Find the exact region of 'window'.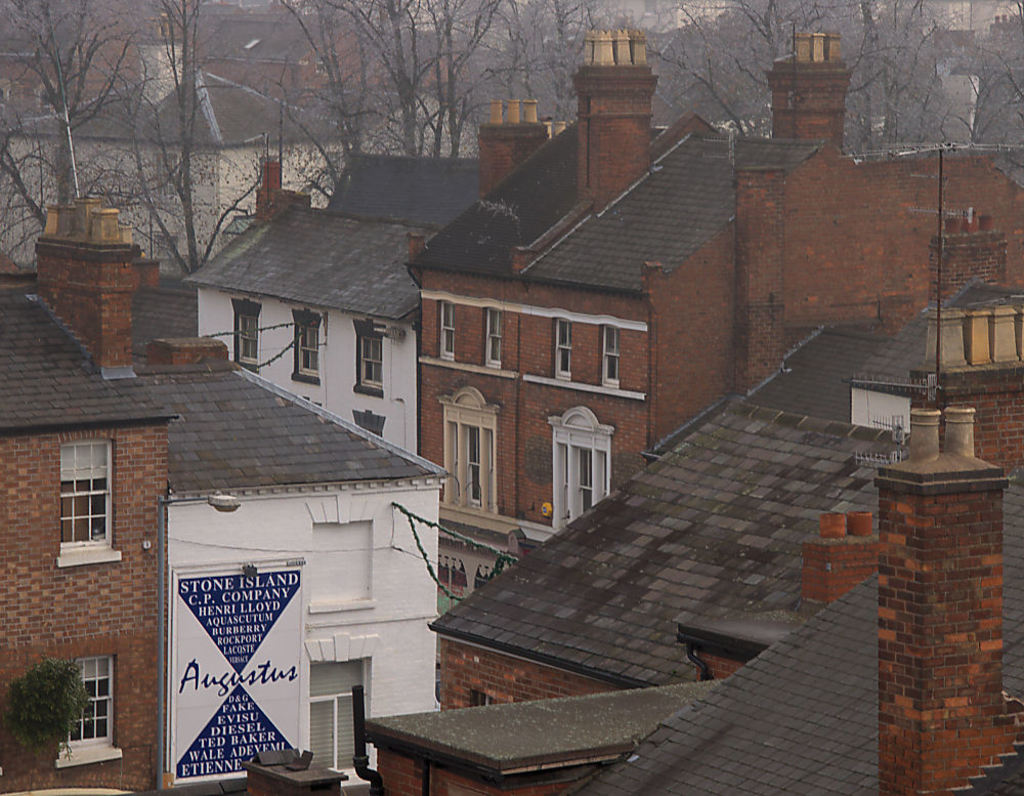
Exact region: box(481, 306, 505, 370).
